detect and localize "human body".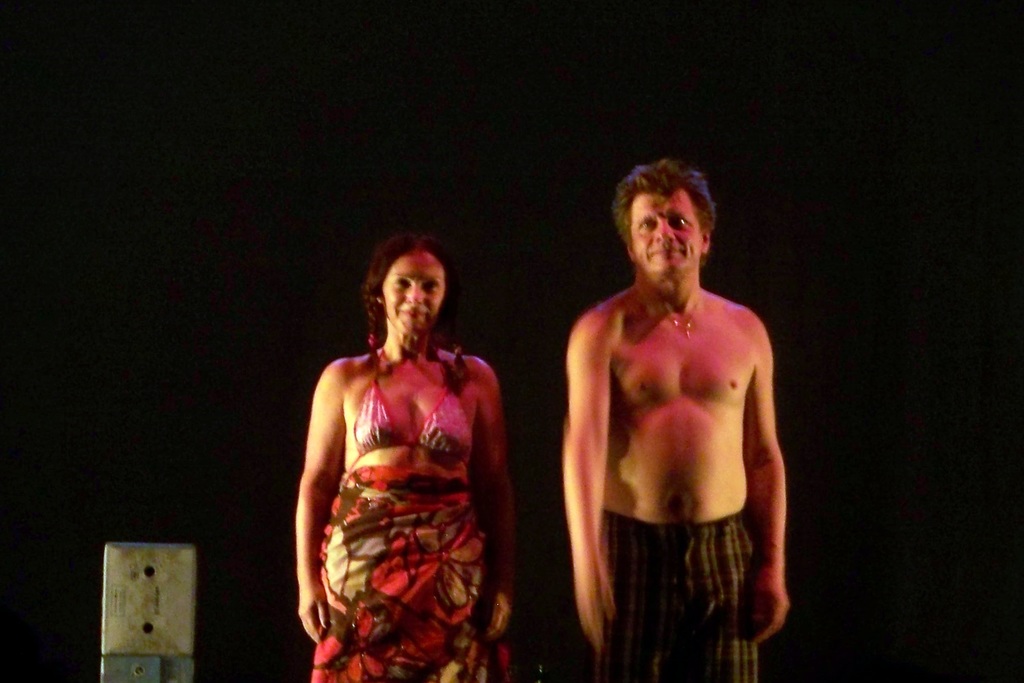
Localized at [x1=560, y1=155, x2=789, y2=682].
